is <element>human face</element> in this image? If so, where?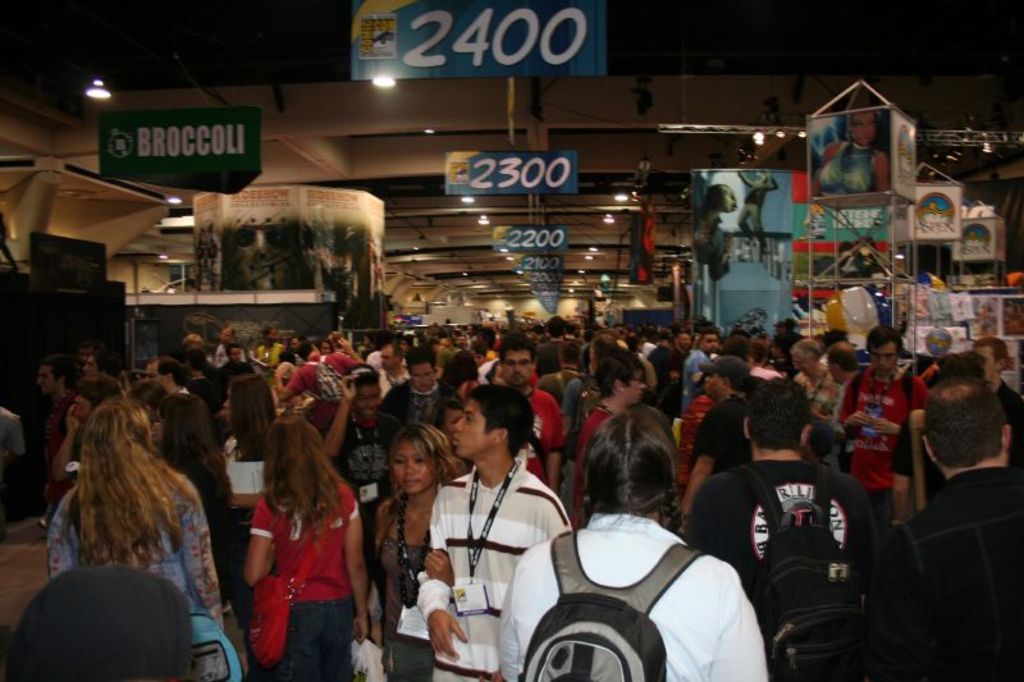
Yes, at (195,238,214,276).
